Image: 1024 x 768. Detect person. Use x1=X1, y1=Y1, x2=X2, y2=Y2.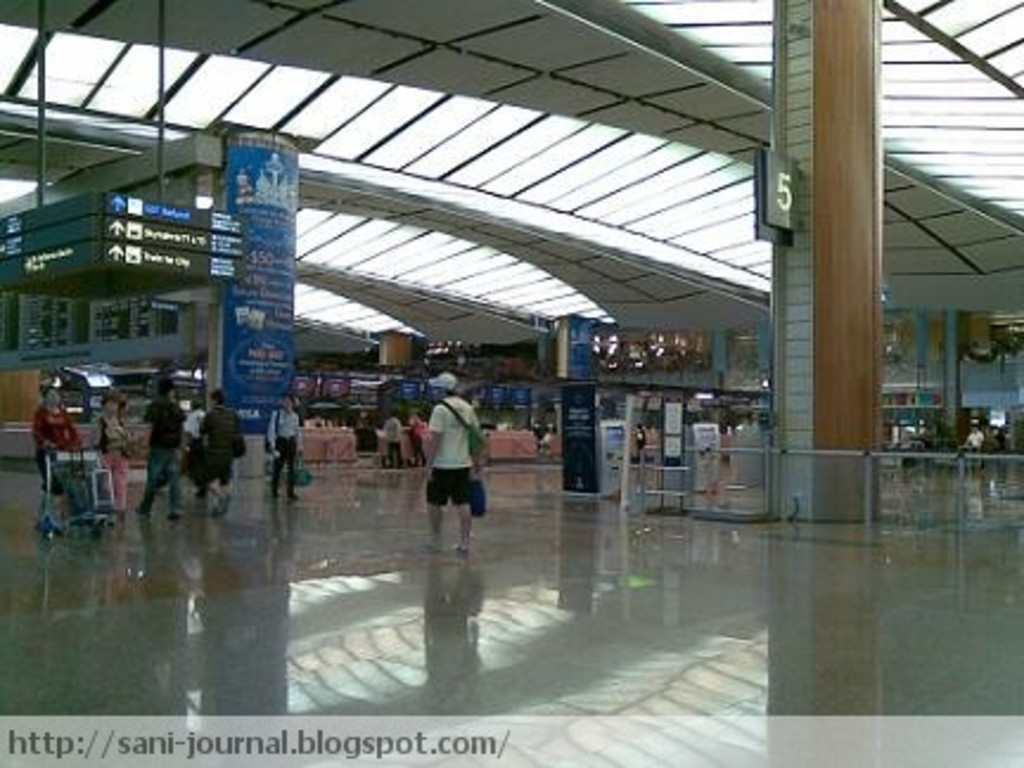
x1=85, y1=391, x2=126, y2=512.
